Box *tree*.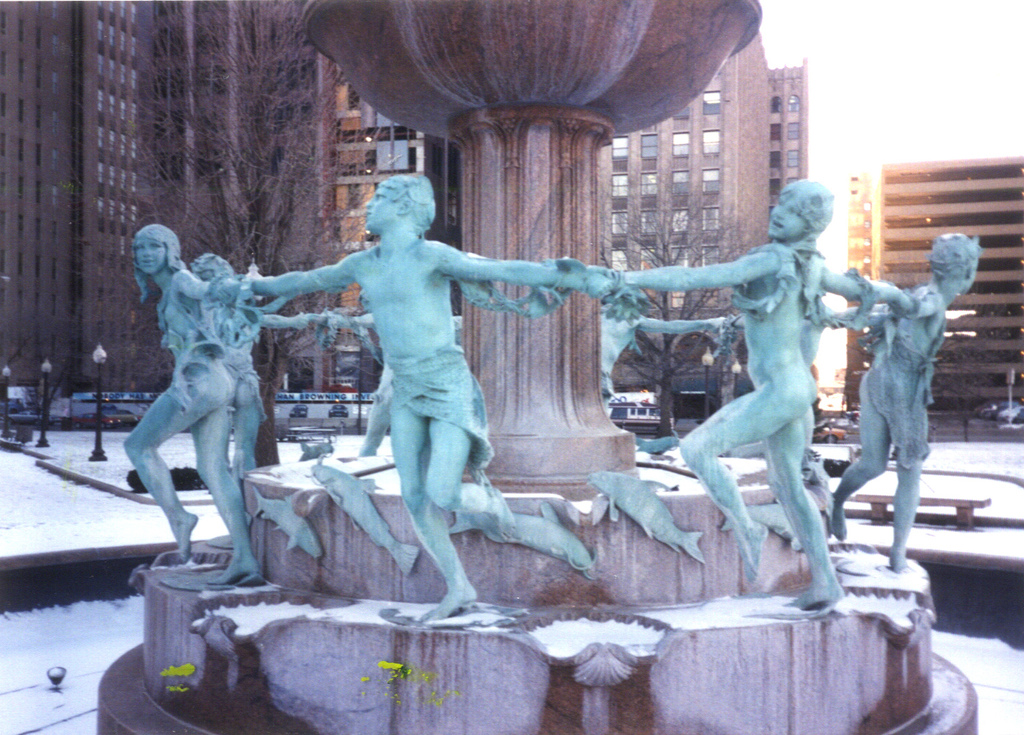
(606,178,752,458).
